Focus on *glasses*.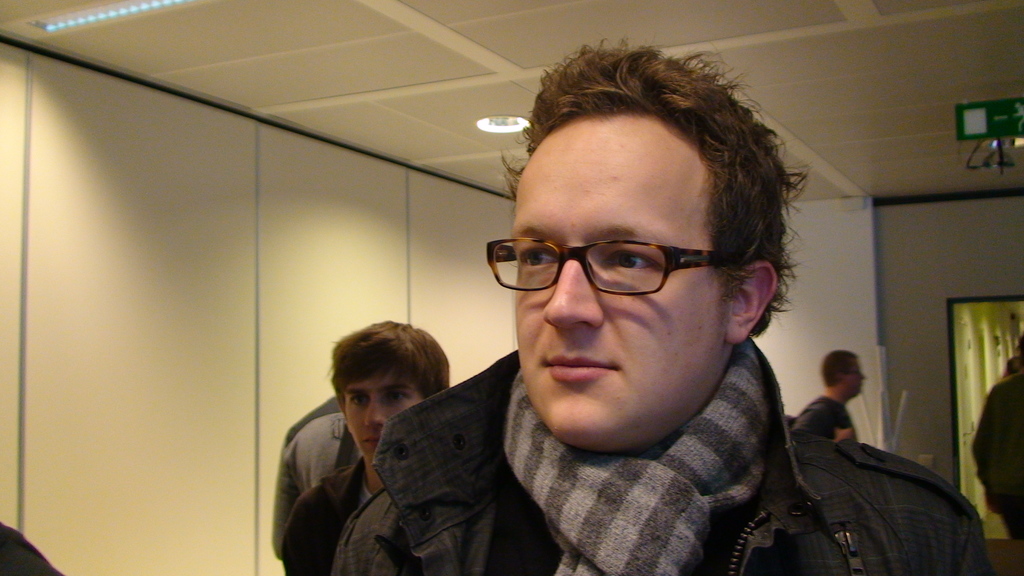
Focused at <region>488, 240, 741, 298</region>.
